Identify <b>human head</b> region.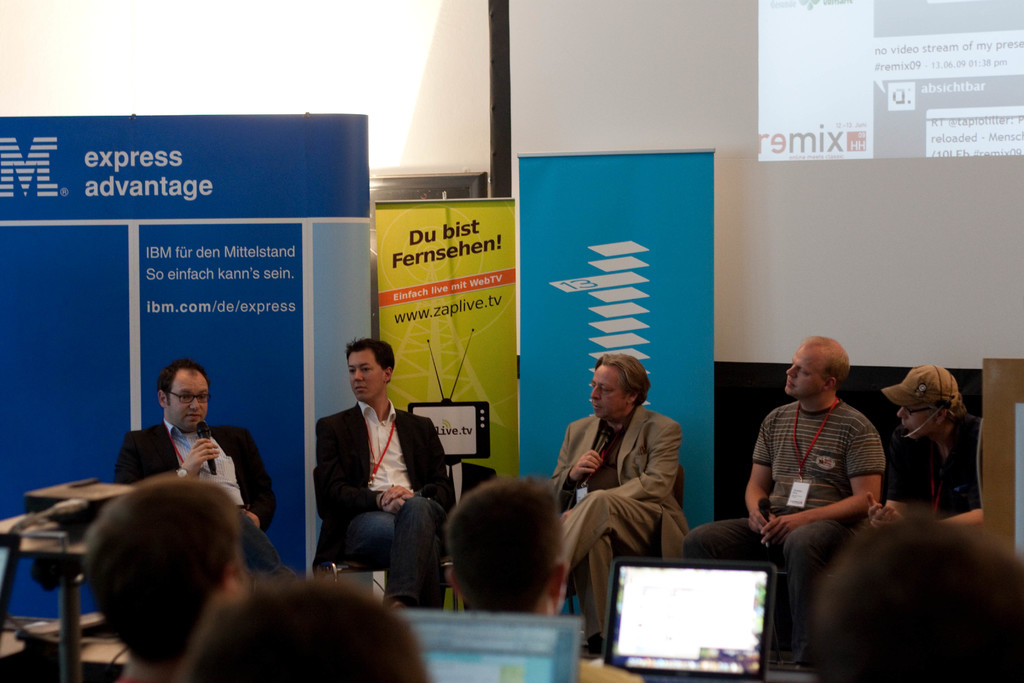
Region: 881 366 965 443.
